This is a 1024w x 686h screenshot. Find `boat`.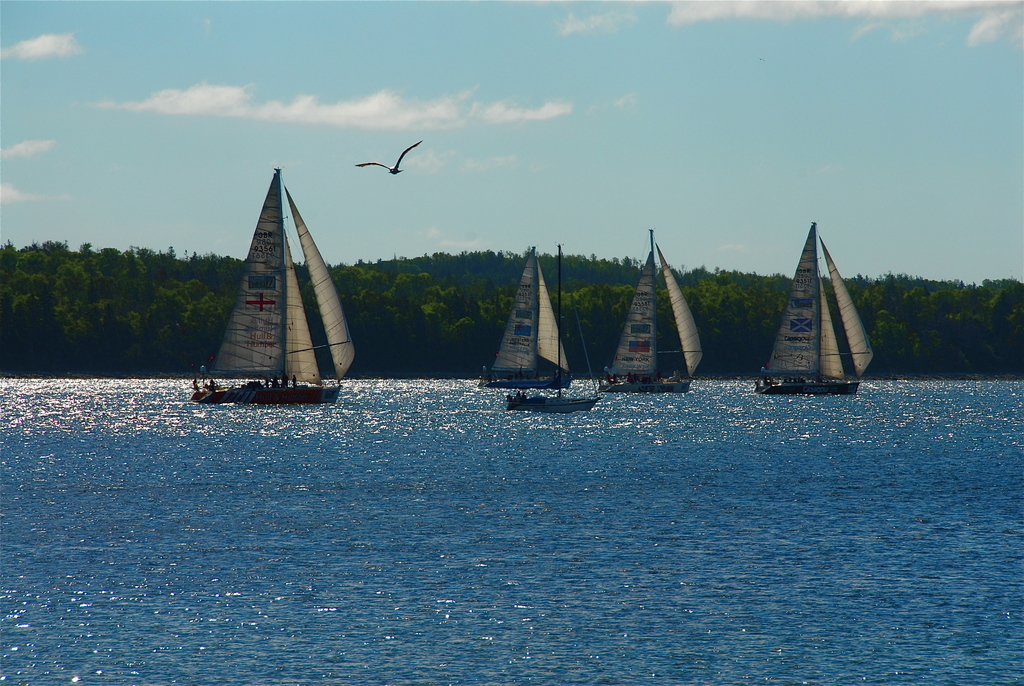
Bounding box: {"left": 757, "top": 231, "right": 883, "bottom": 407}.
